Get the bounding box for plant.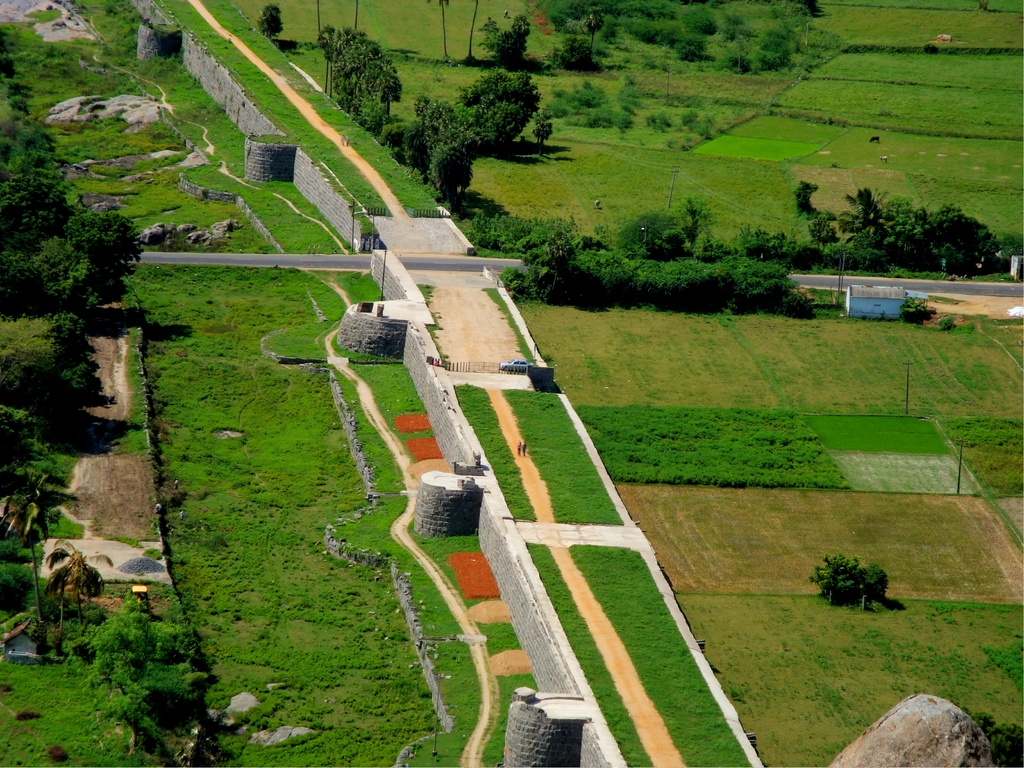
(786, 175, 875, 282).
